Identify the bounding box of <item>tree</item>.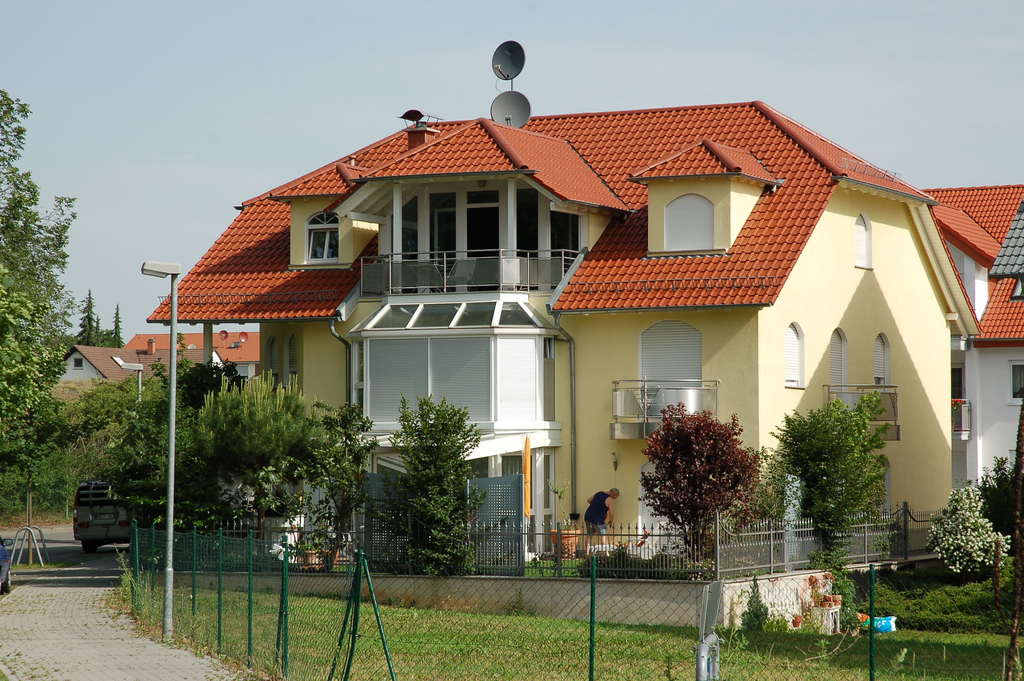
{"left": 771, "top": 391, "right": 888, "bottom": 571}.
